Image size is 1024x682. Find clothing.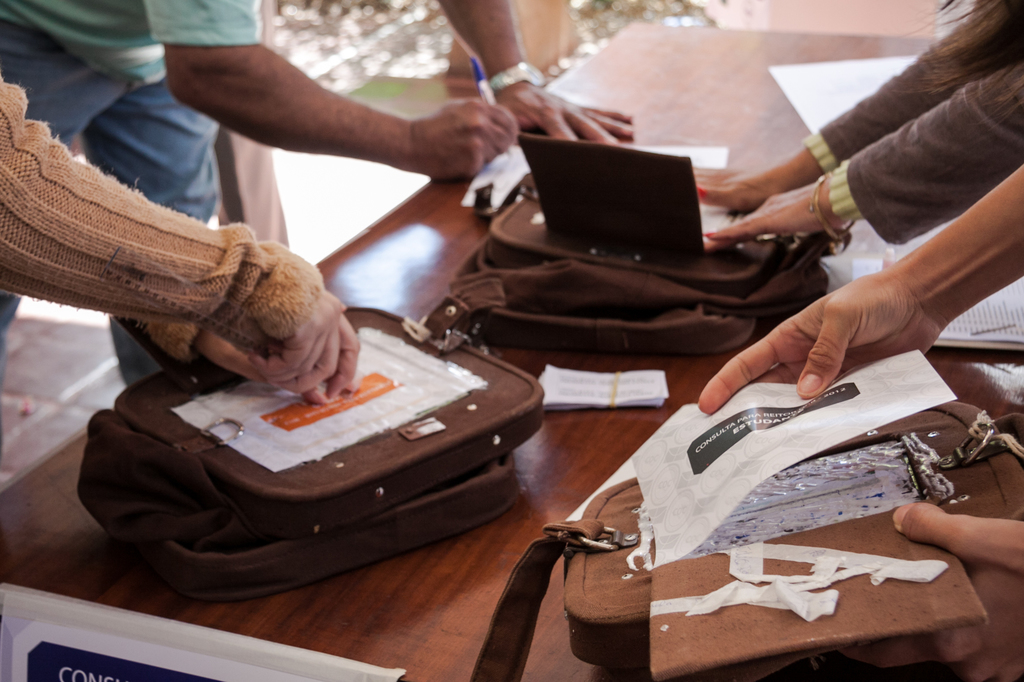
BBox(0, 0, 264, 385).
